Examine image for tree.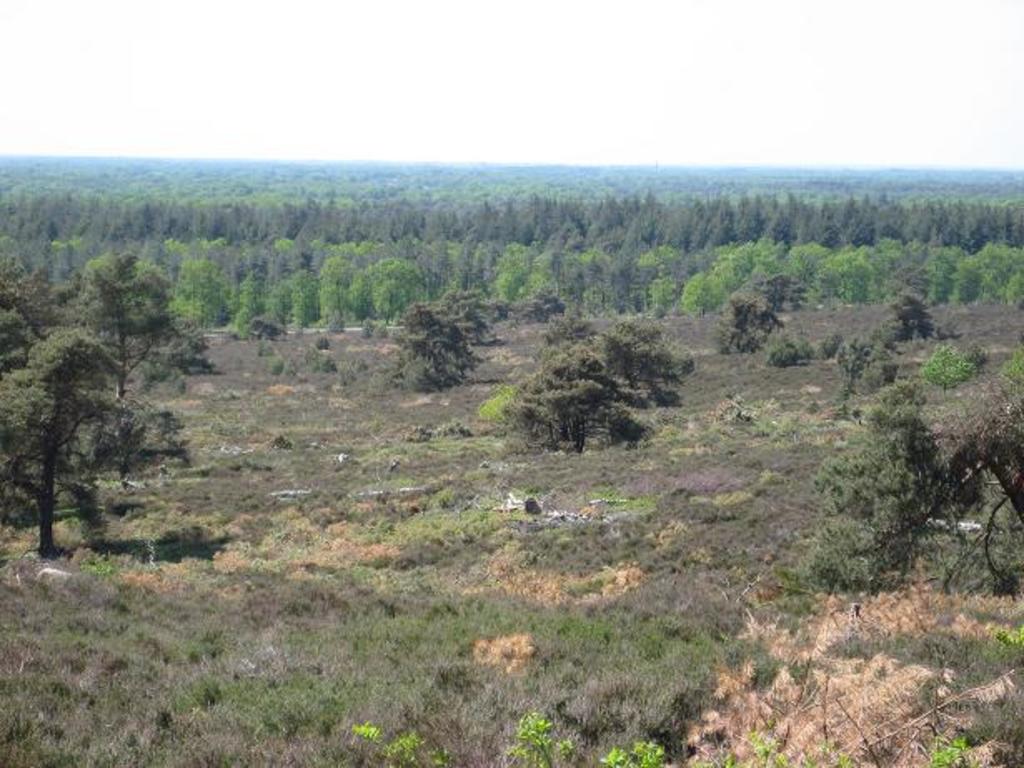
Examination result: l=0, t=330, r=203, b=568.
